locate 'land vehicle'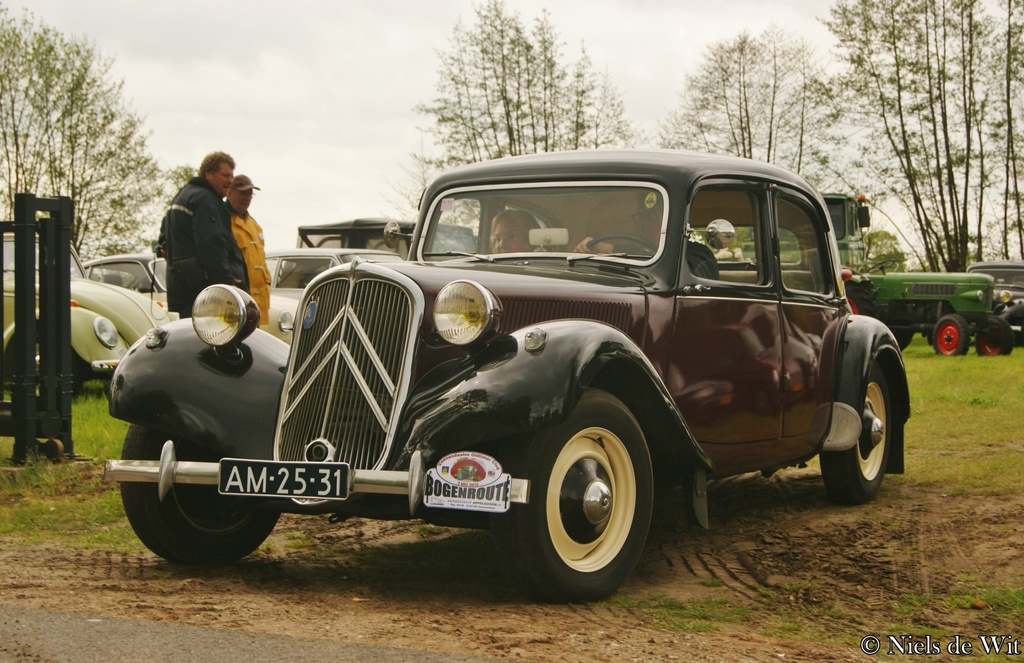
crop(0, 232, 181, 397)
